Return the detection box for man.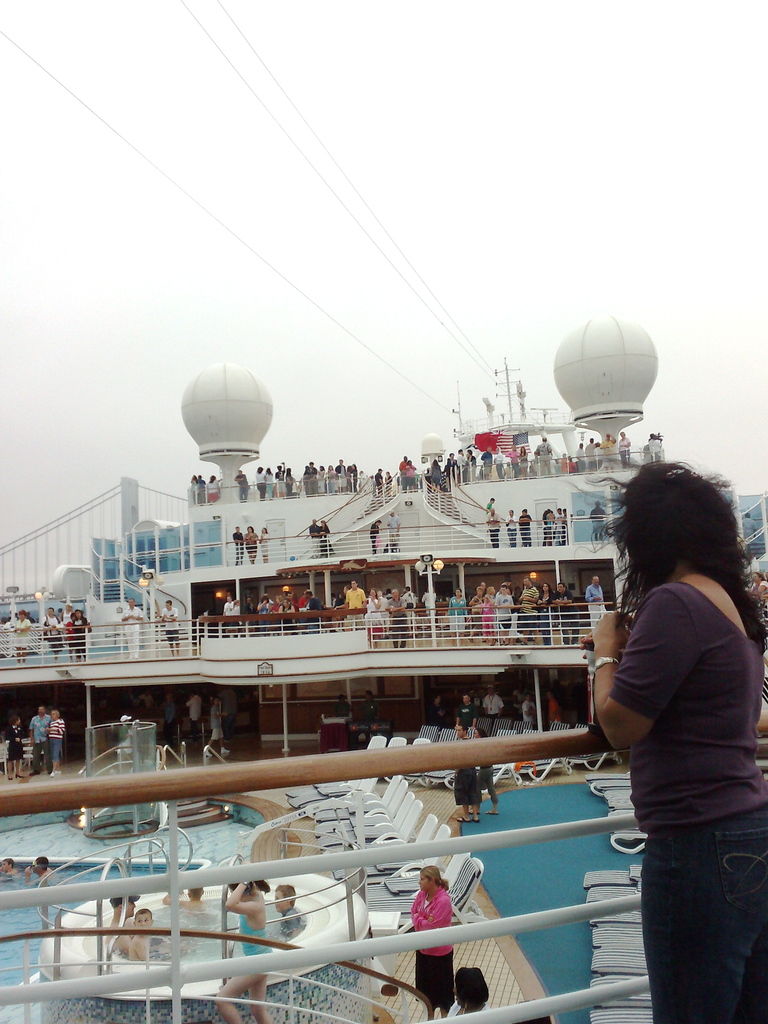
pyautogui.locateOnScreen(589, 501, 606, 538).
